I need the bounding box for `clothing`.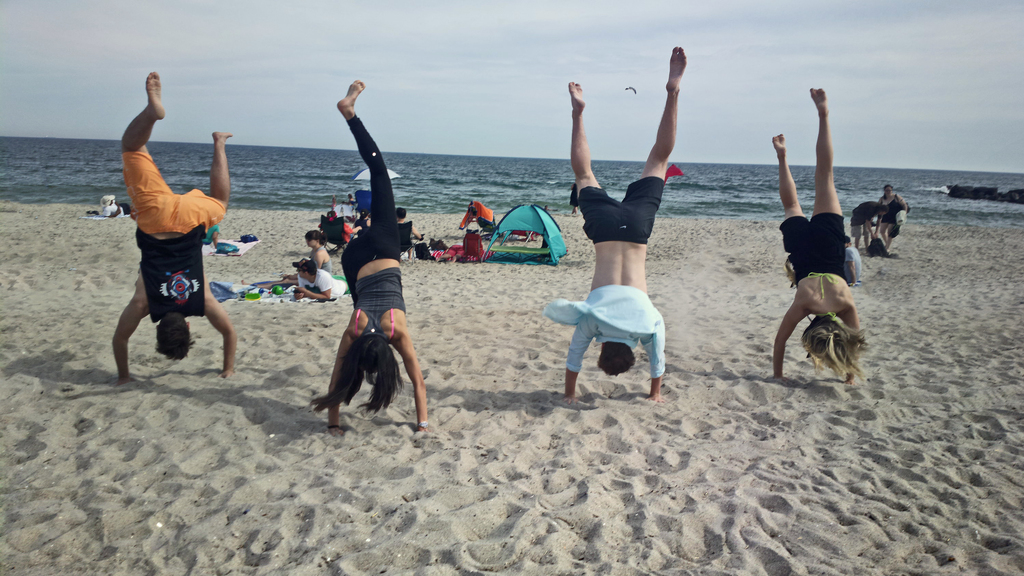
Here it is: l=104, t=207, r=130, b=216.
